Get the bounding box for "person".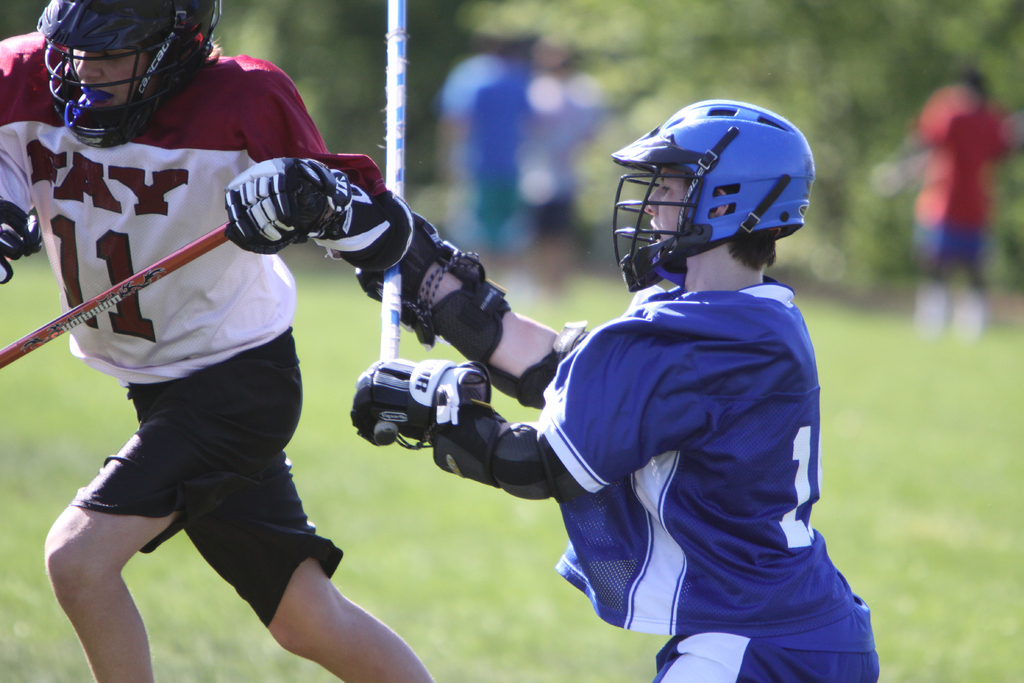
49:51:503:682.
